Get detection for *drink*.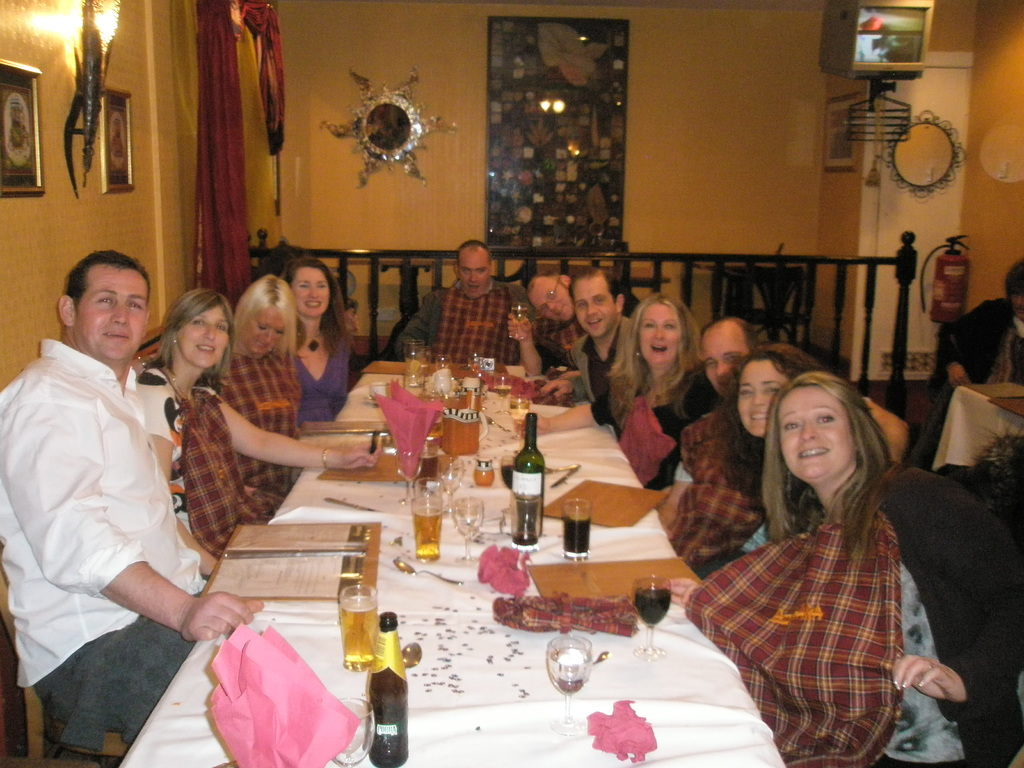
Detection: [340, 596, 382, 674].
